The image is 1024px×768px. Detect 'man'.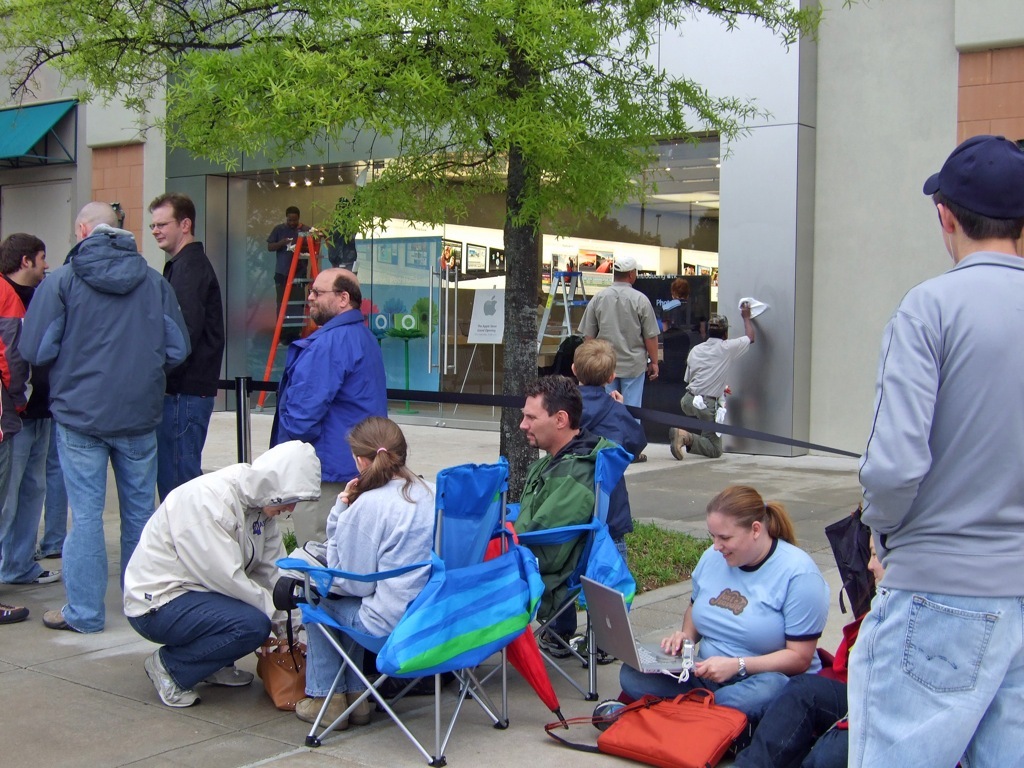
Detection: rect(507, 373, 609, 621).
